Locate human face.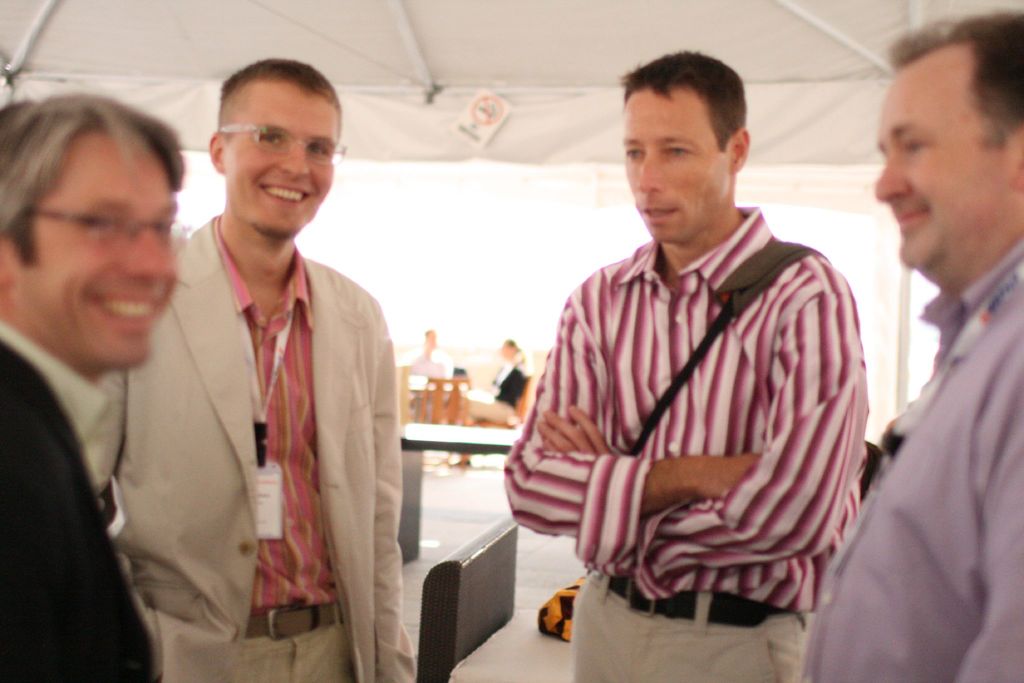
Bounding box: bbox=[428, 334, 437, 346].
